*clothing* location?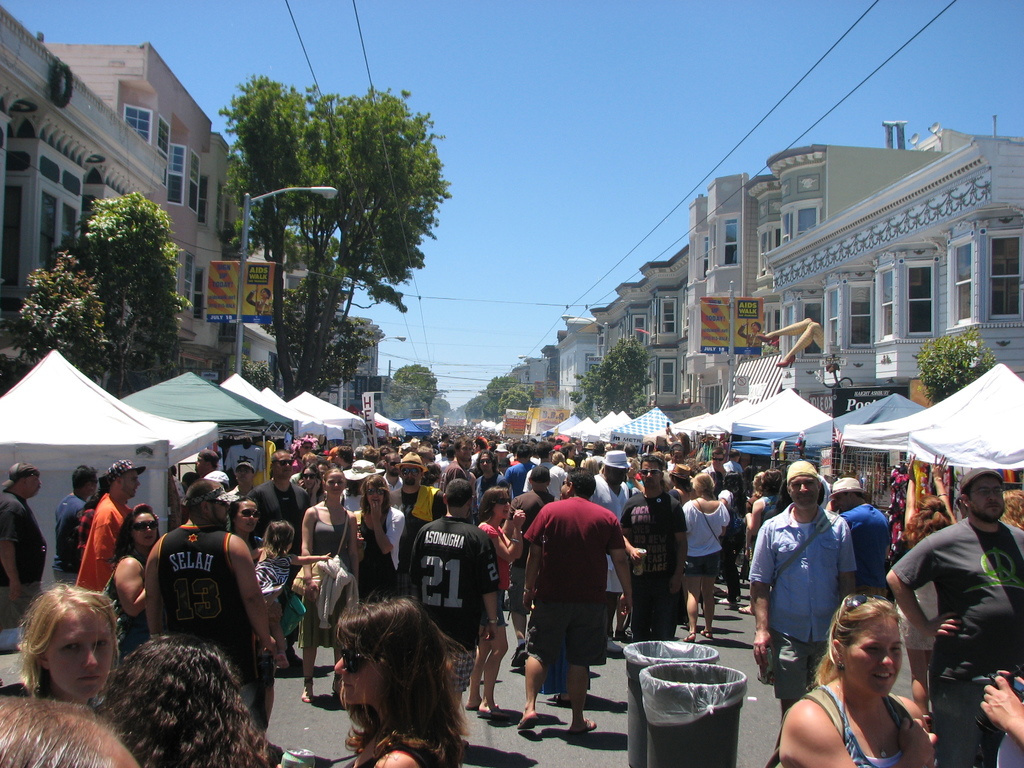
(left=748, top=500, right=860, bottom=715)
